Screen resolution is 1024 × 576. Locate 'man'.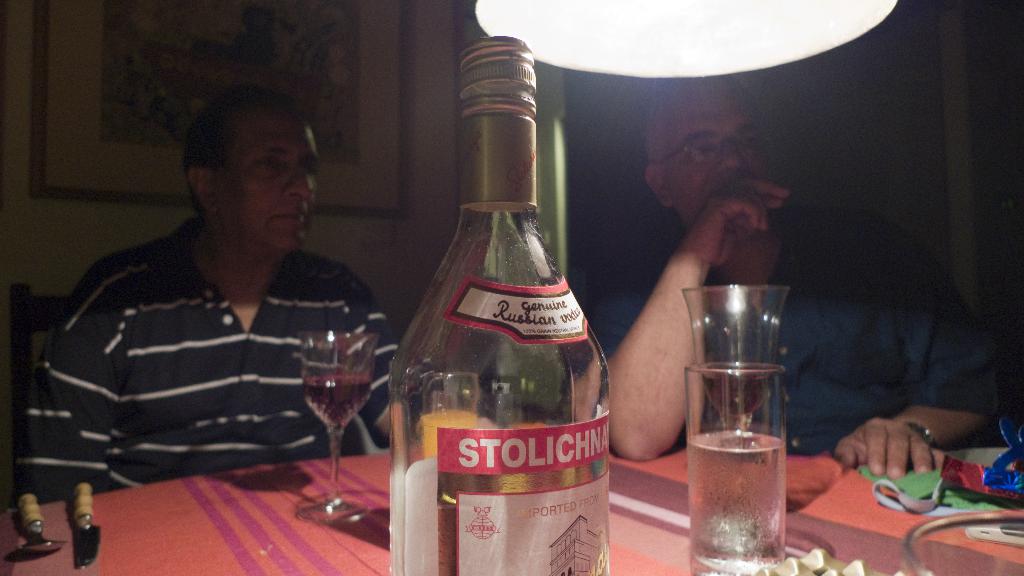
<region>591, 75, 1013, 473</region>.
